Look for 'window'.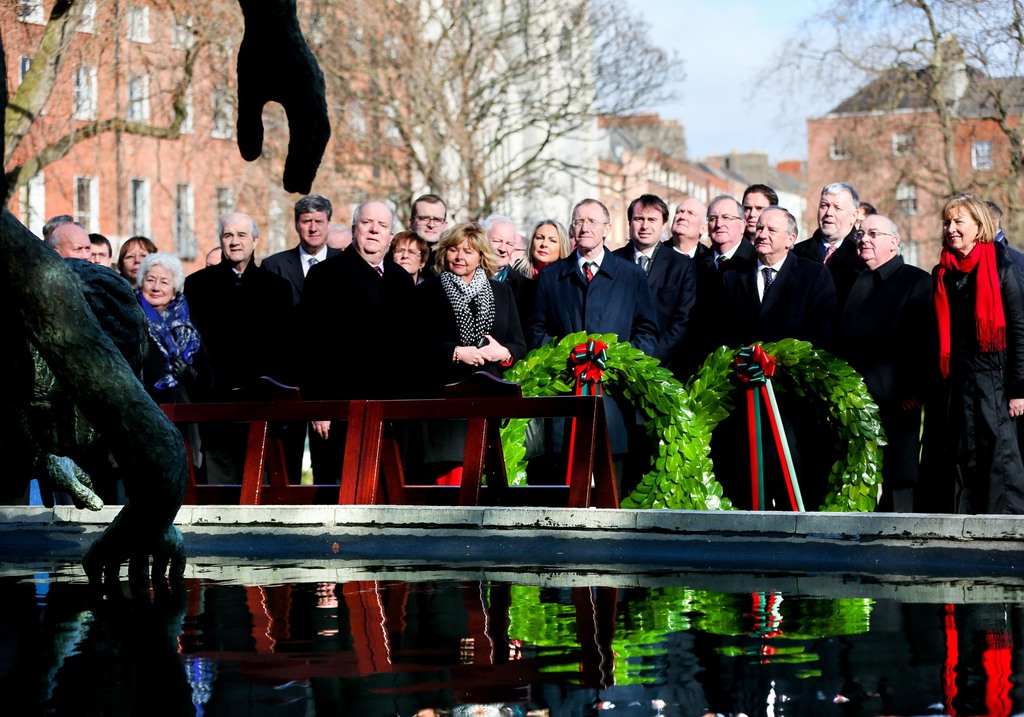
Found: {"left": 893, "top": 175, "right": 918, "bottom": 213}.
